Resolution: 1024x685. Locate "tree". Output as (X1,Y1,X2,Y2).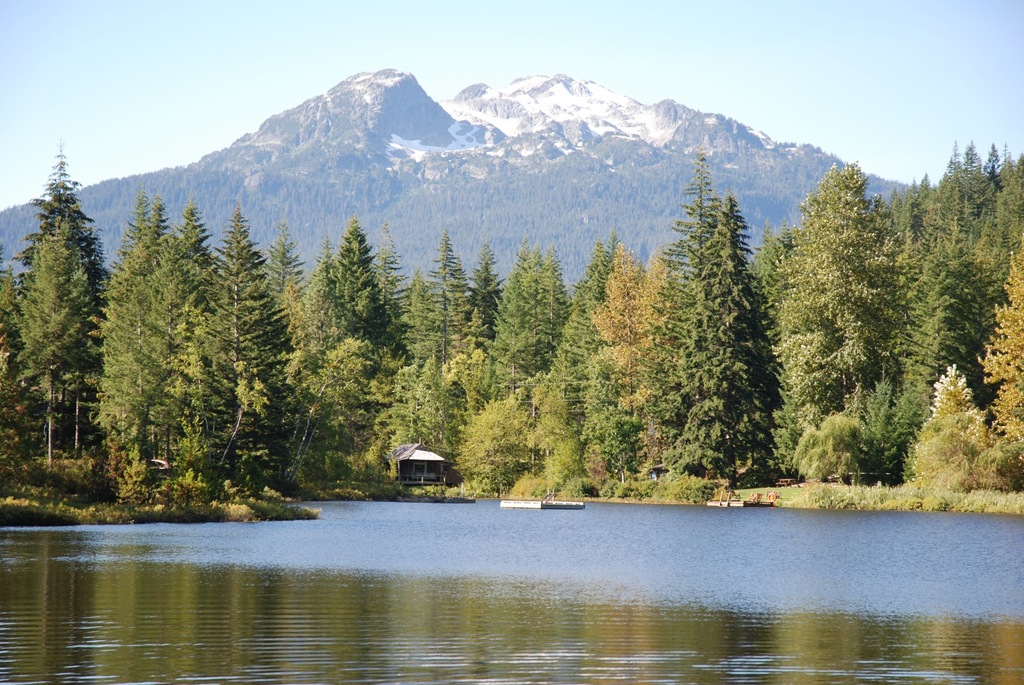
(946,136,1023,367).
